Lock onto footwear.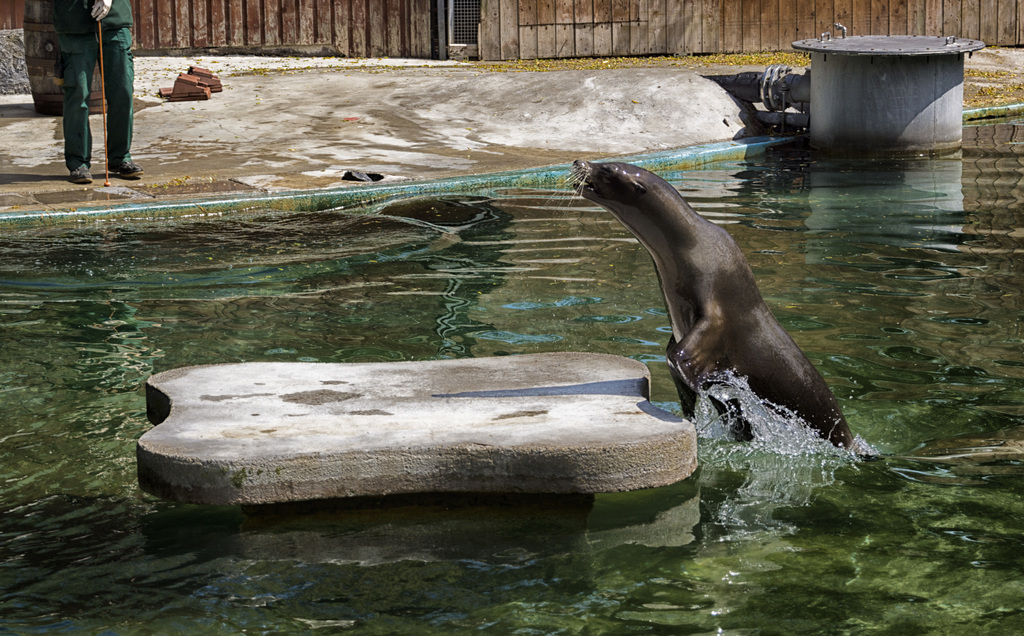
Locked: 59/165/90/185.
